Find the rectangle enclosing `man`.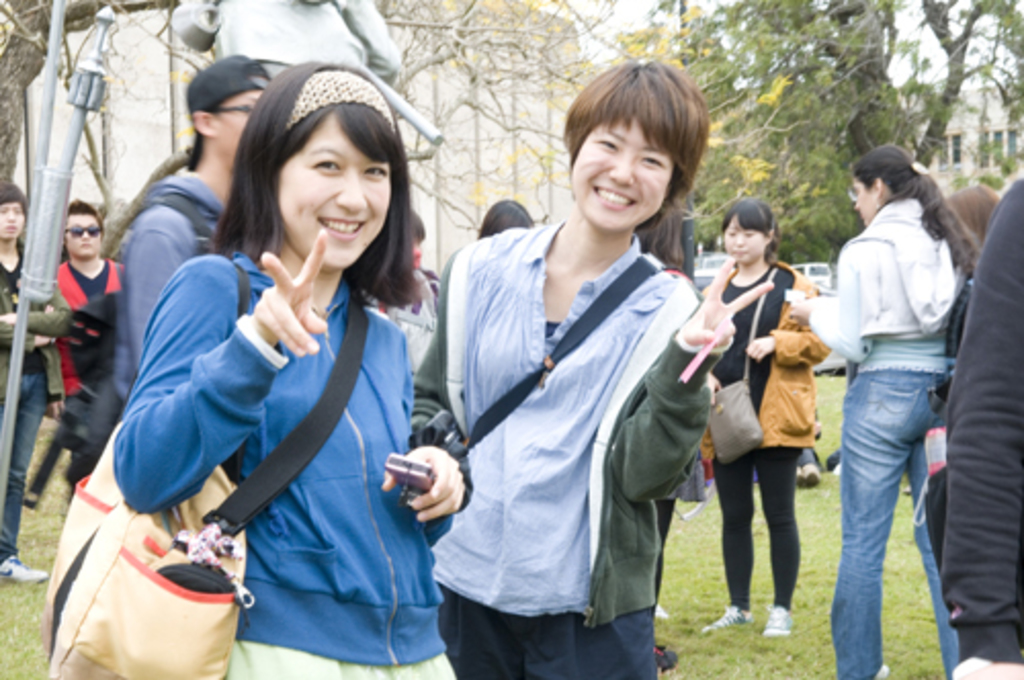
[37, 184, 123, 453].
